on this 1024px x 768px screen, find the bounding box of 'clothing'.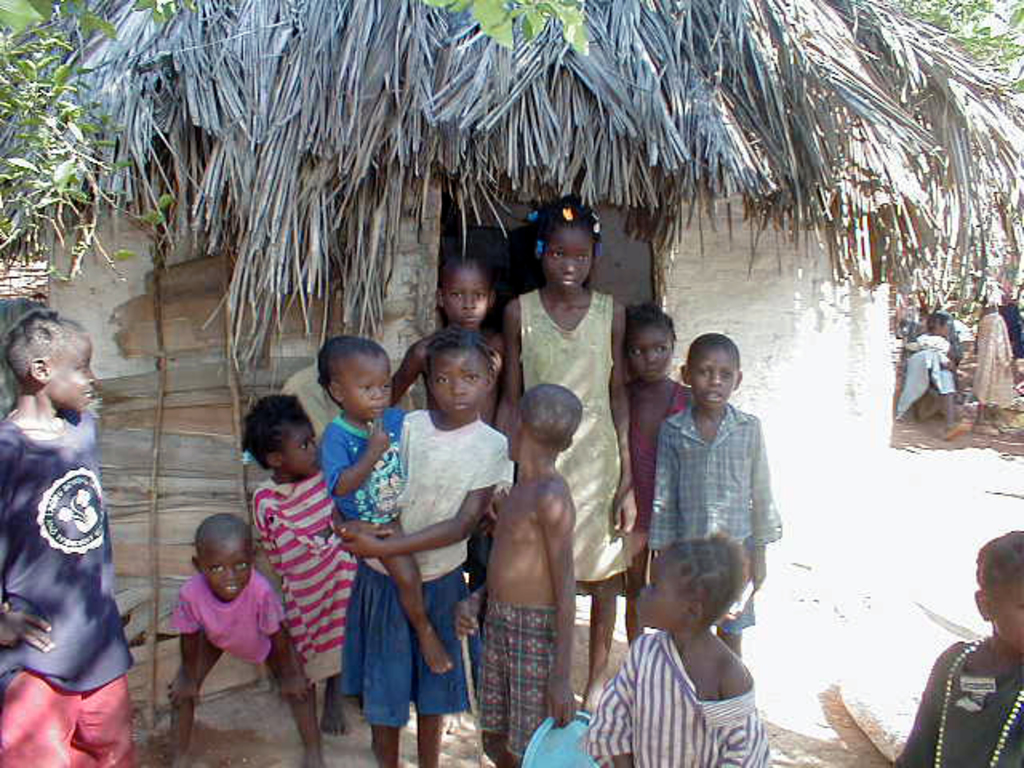
Bounding box: <region>0, 418, 138, 766</region>.
